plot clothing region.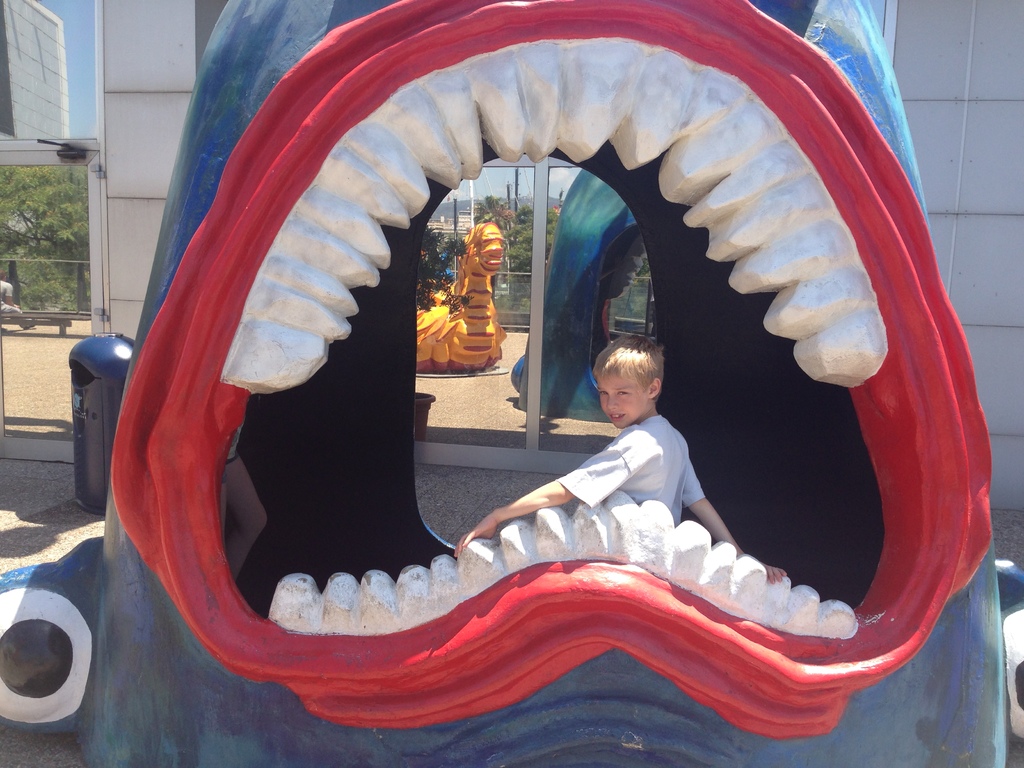
Plotted at BBox(221, 417, 244, 484).
